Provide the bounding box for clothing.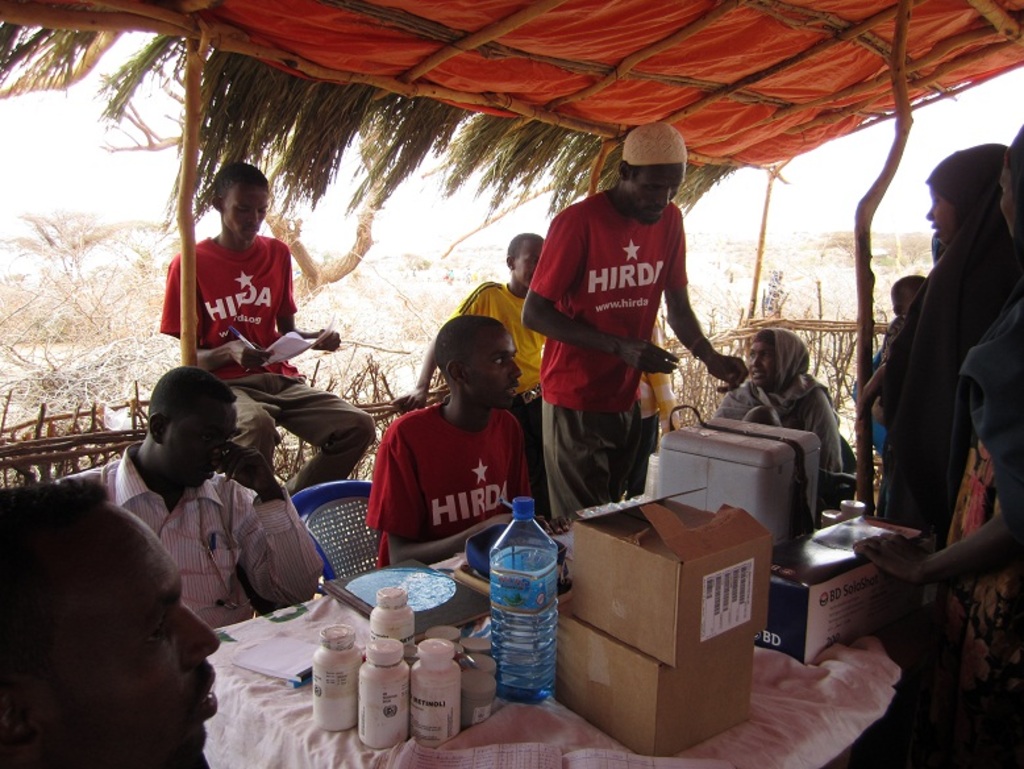
rect(155, 233, 378, 507).
